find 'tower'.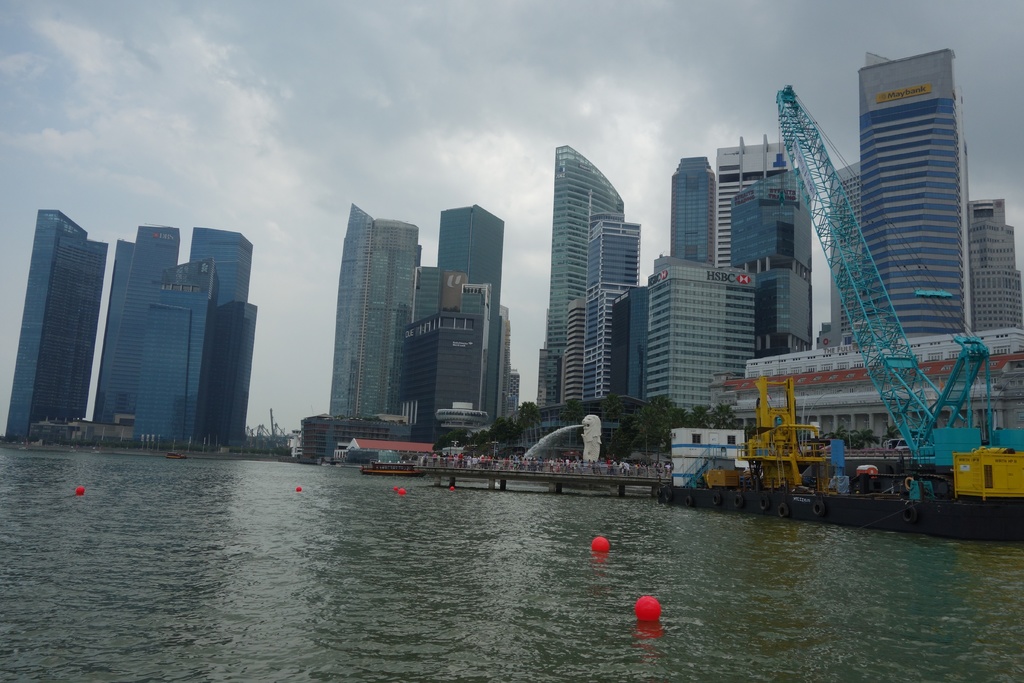
(left=433, top=214, right=500, bottom=419).
